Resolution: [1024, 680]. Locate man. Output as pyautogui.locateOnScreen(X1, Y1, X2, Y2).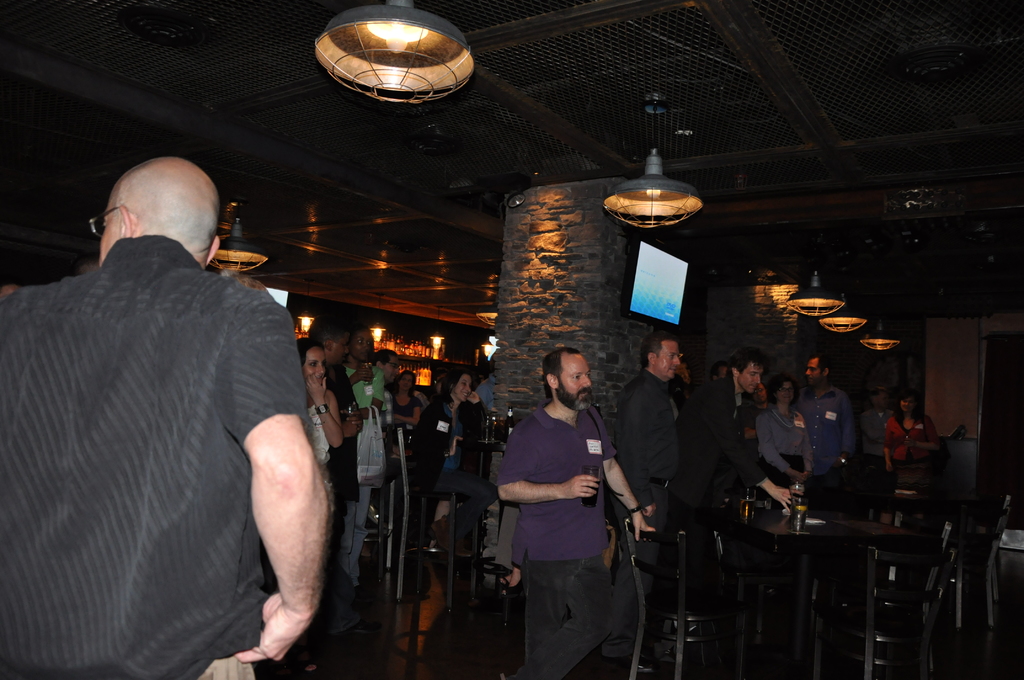
pyautogui.locateOnScreen(680, 352, 798, 535).
